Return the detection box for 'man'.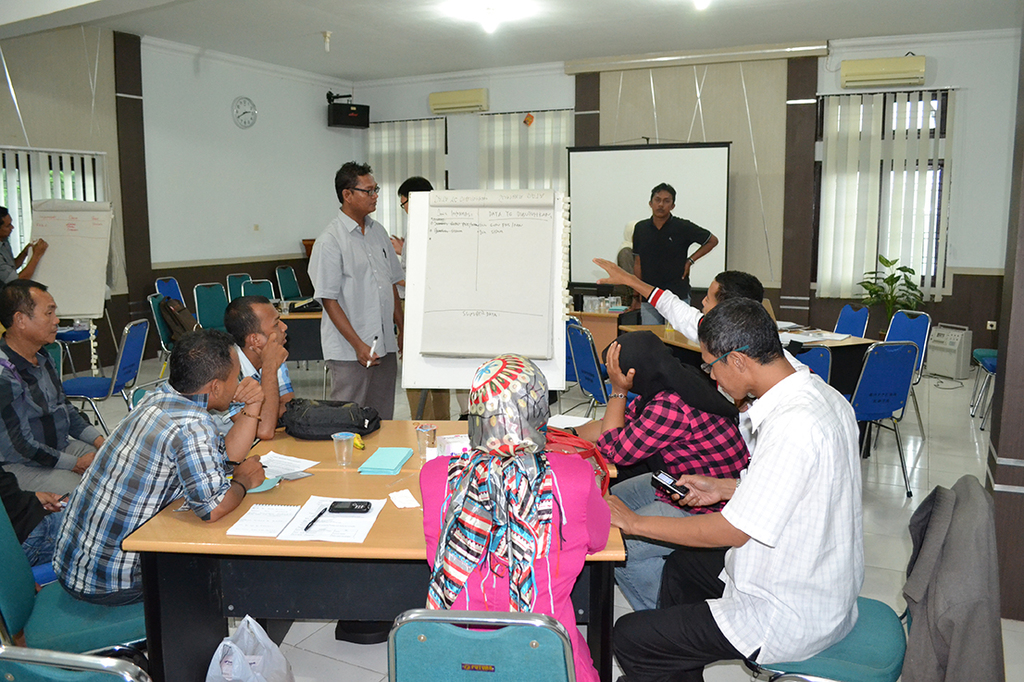
crop(614, 298, 864, 681).
